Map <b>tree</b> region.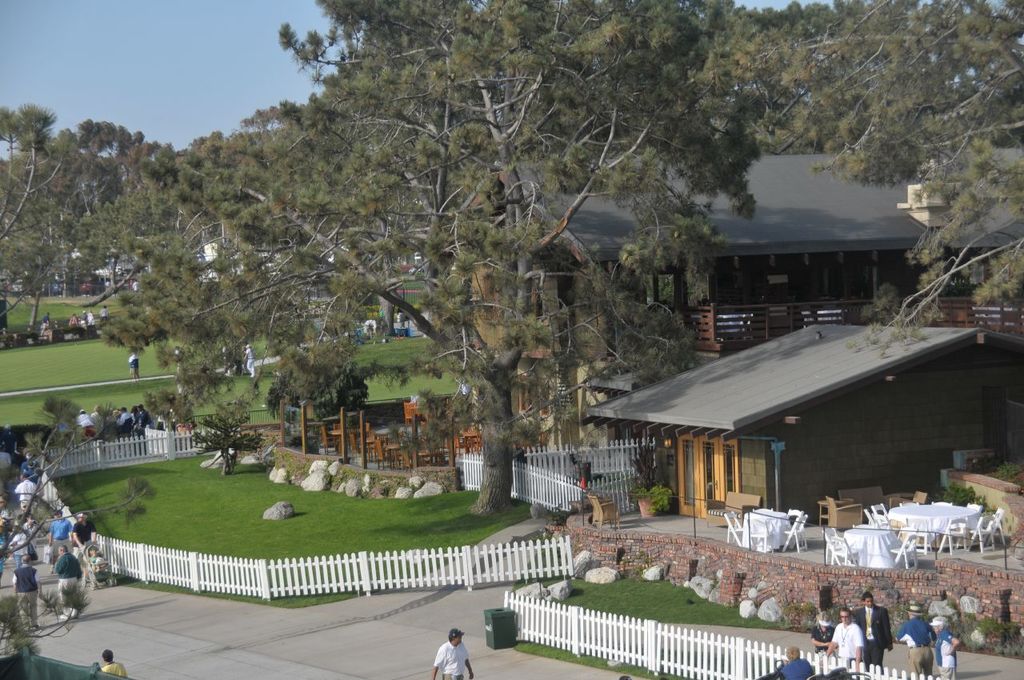
Mapped to 0/109/146/306.
